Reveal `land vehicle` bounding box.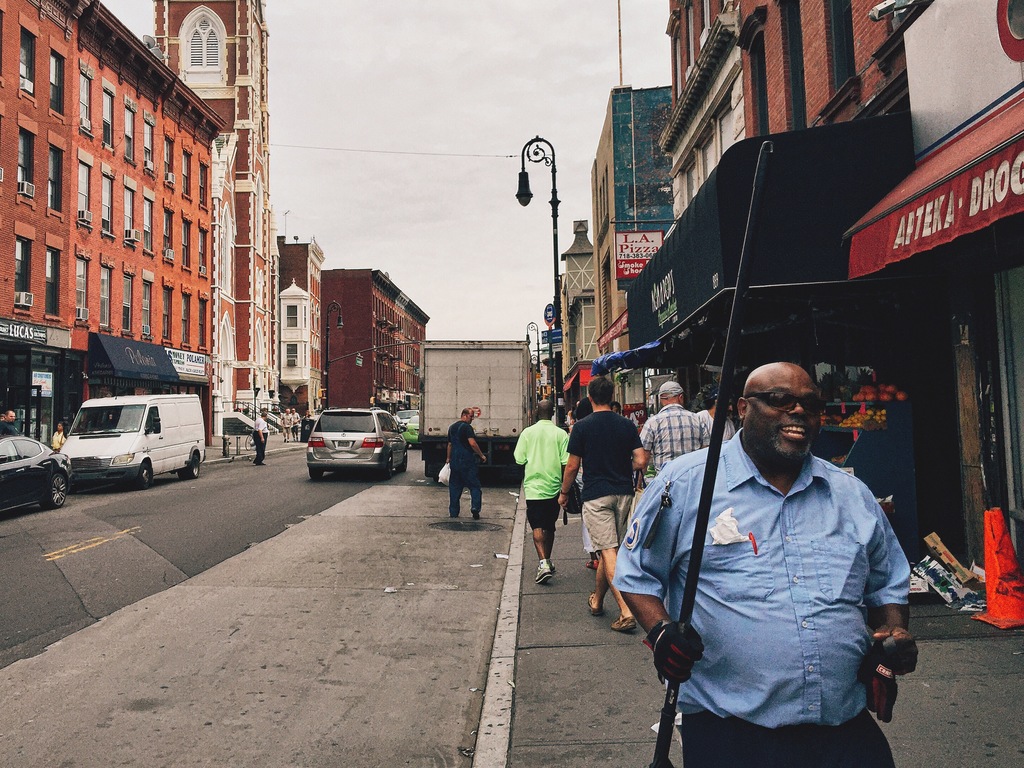
Revealed: bbox=[422, 348, 534, 479].
